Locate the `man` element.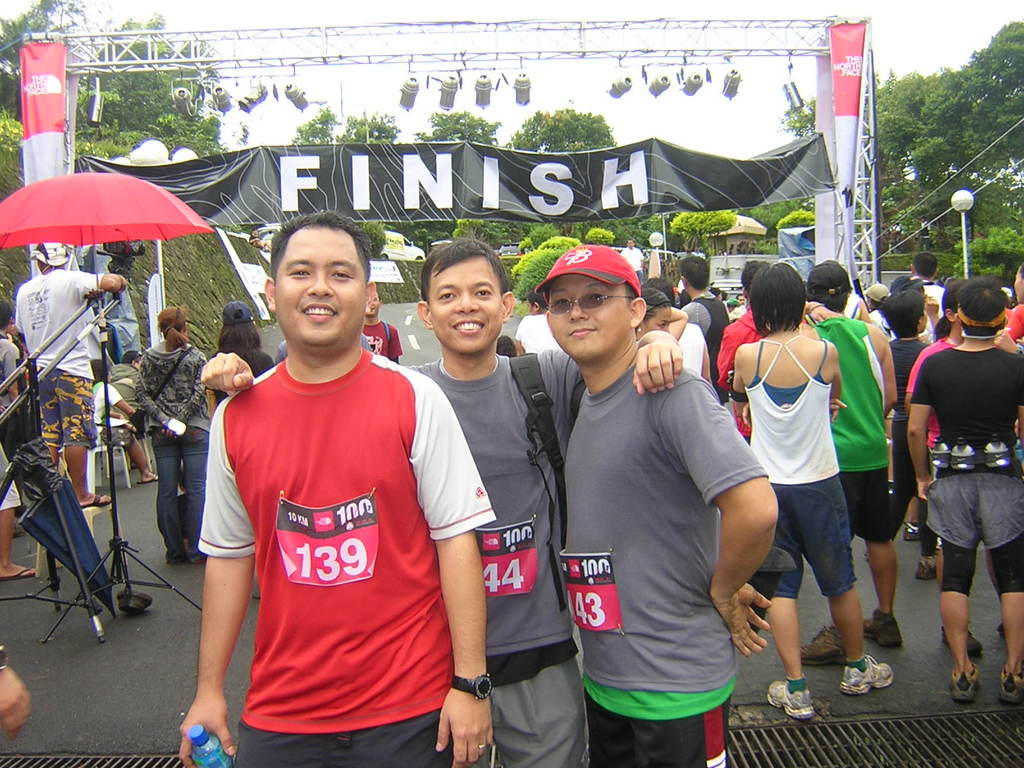
Element bbox: locate(524, 235, 783, 767).
